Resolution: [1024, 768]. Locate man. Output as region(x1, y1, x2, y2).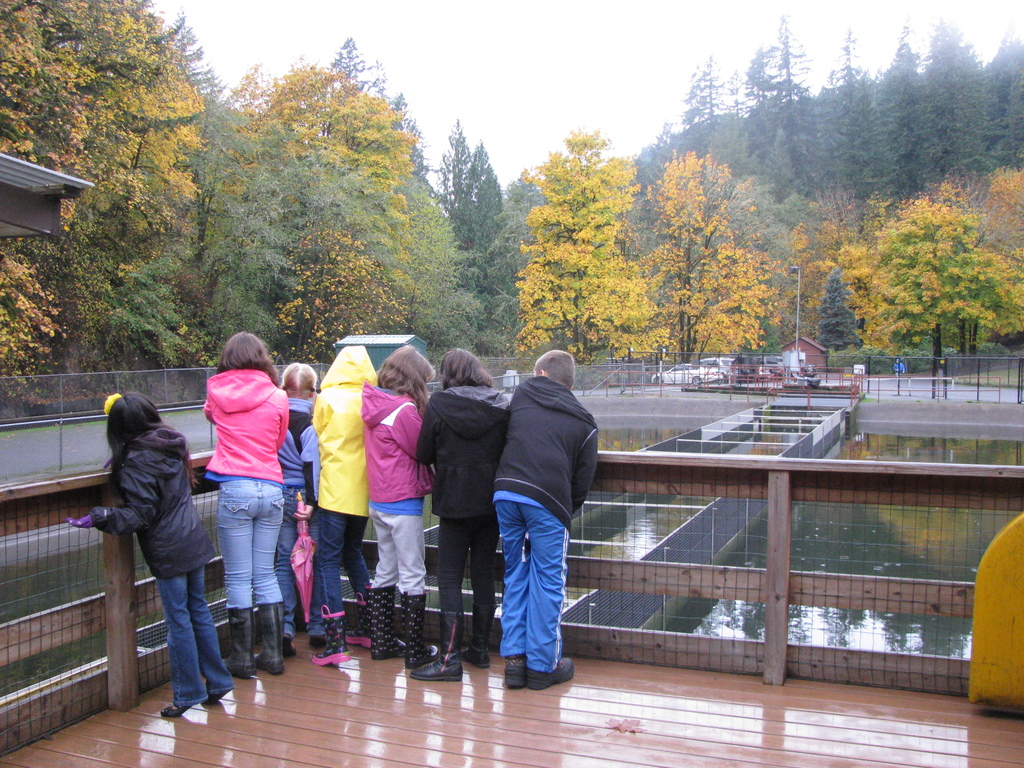
region(462, 340, 600, 703).
